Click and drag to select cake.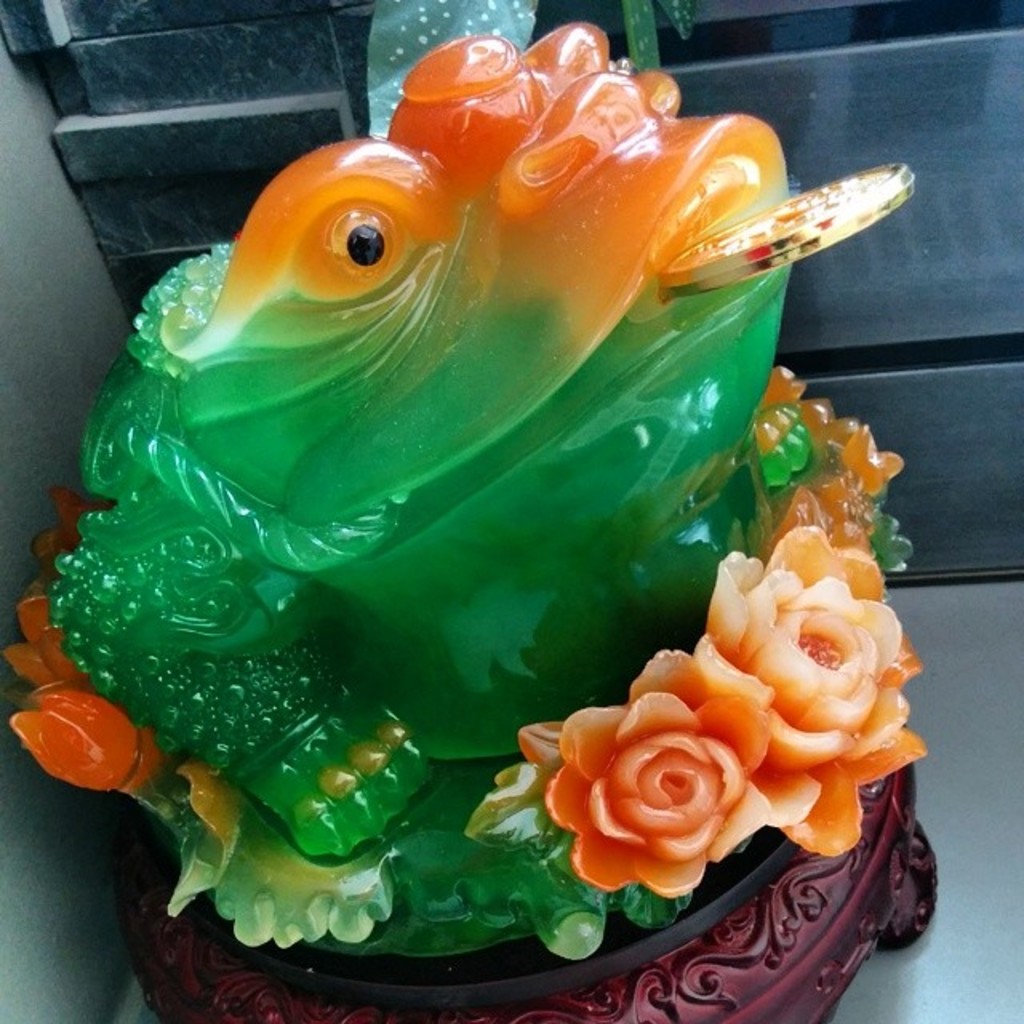
Selection: 6:0:925:1022.
